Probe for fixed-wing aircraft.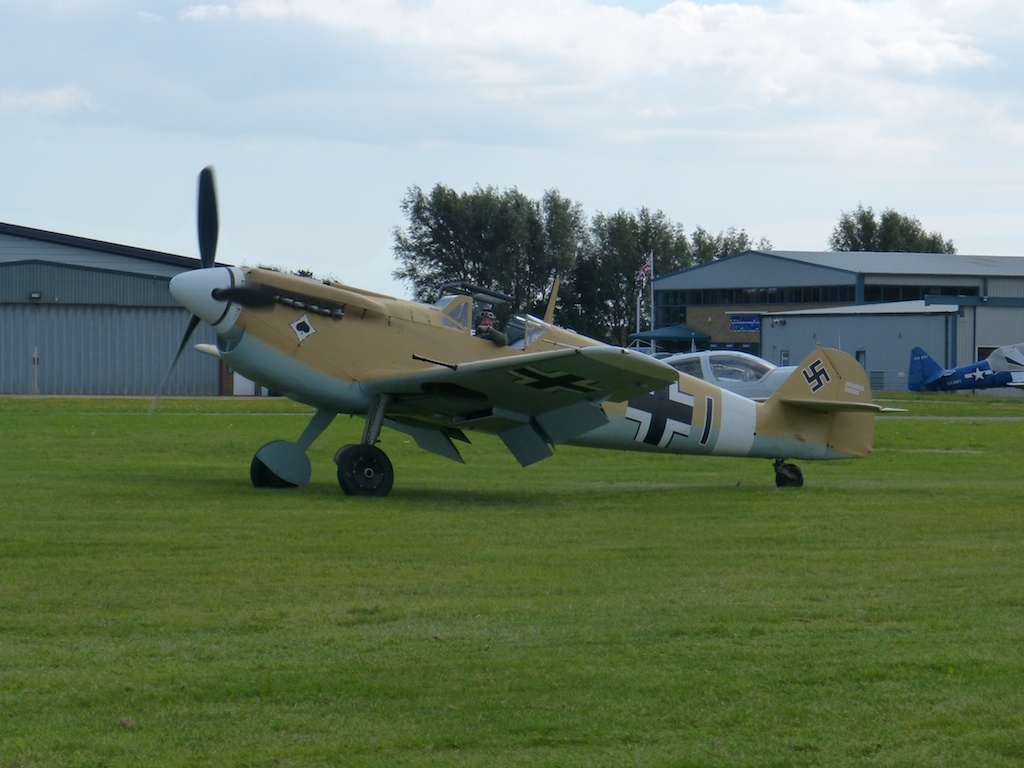
Probe result: (663, 349, 797, 407).
